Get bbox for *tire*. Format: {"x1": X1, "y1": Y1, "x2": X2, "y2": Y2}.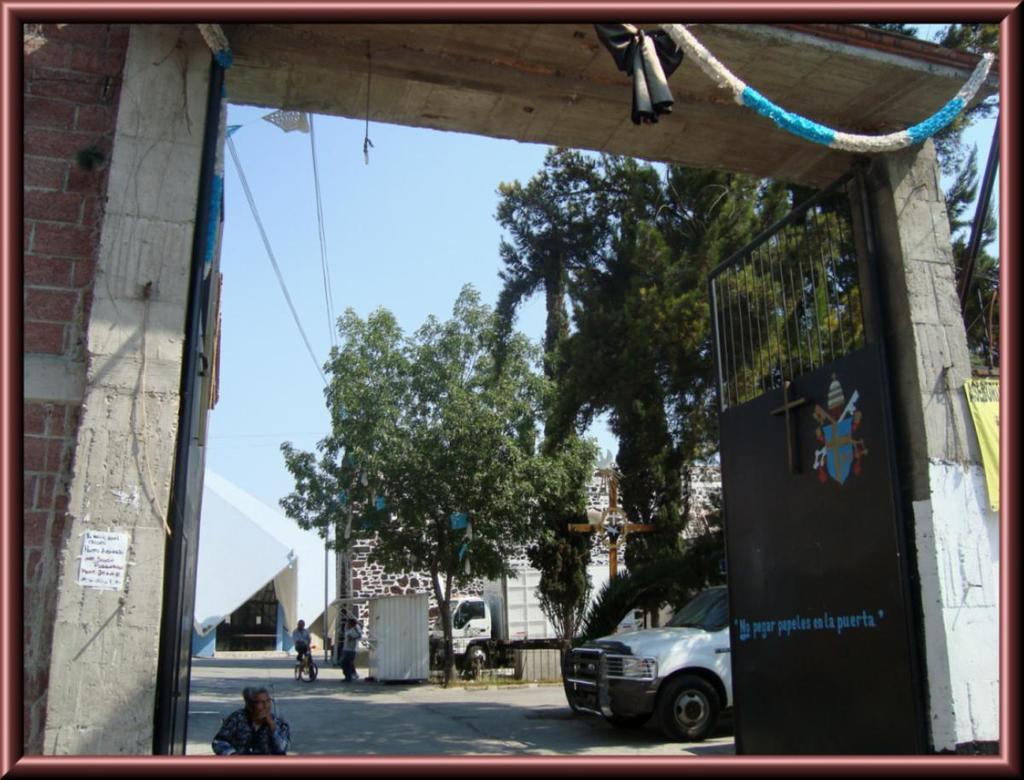
{"x1": 460, "y1": 639, "x2": 492, "y2": 670}.
